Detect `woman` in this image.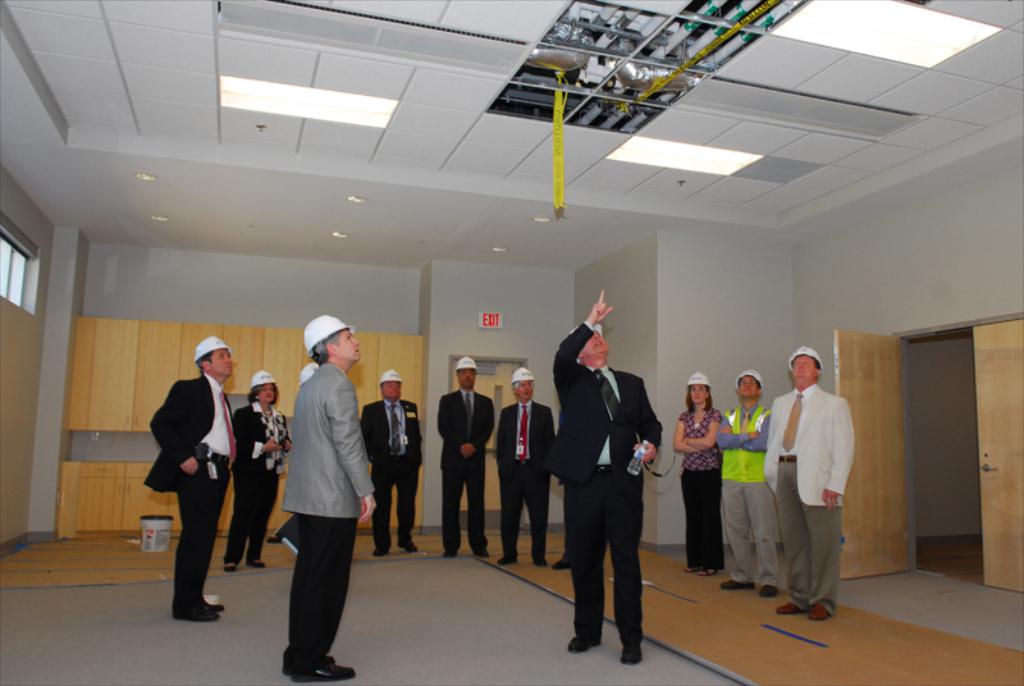
Detection: <region>221, 371, 291, 571</region>.
